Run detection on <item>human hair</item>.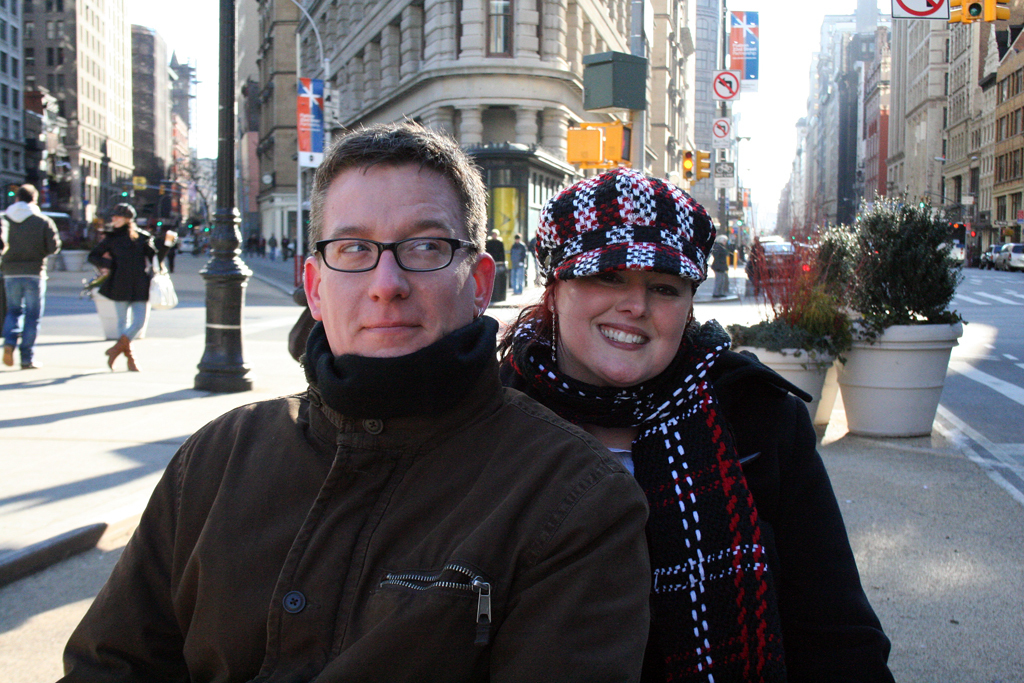
Result: {"left": 13, "top": 183, "right": 40, "bottom": 205}.
